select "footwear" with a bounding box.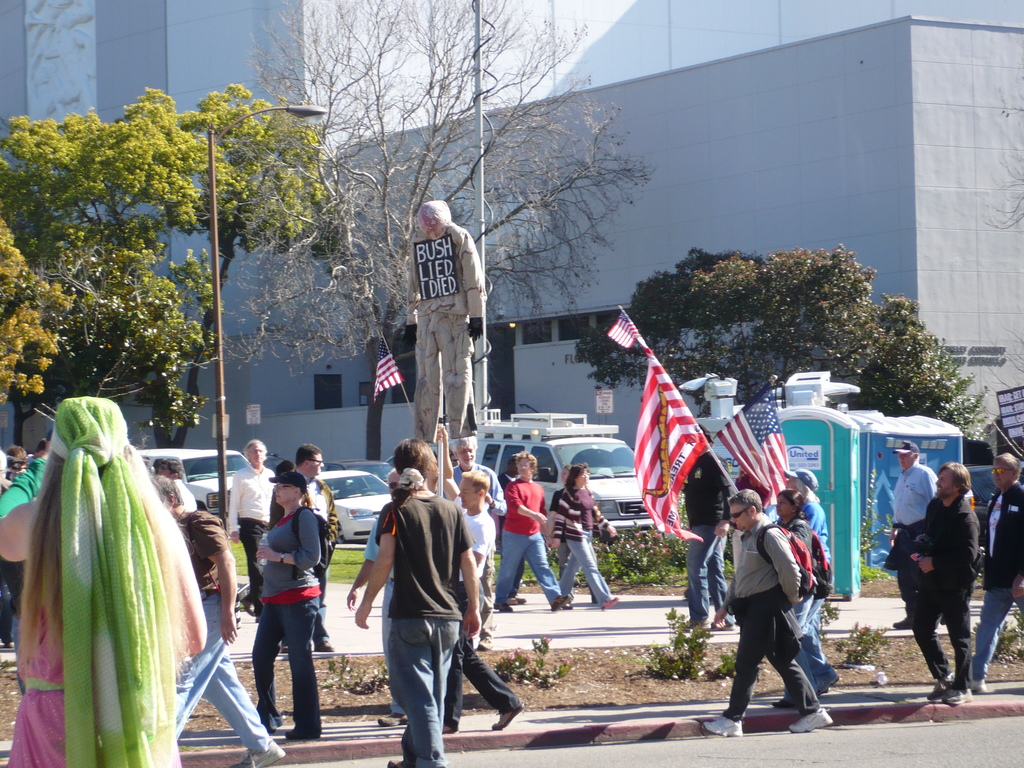
x1=772, y1=696, x2=794, y2=710.
